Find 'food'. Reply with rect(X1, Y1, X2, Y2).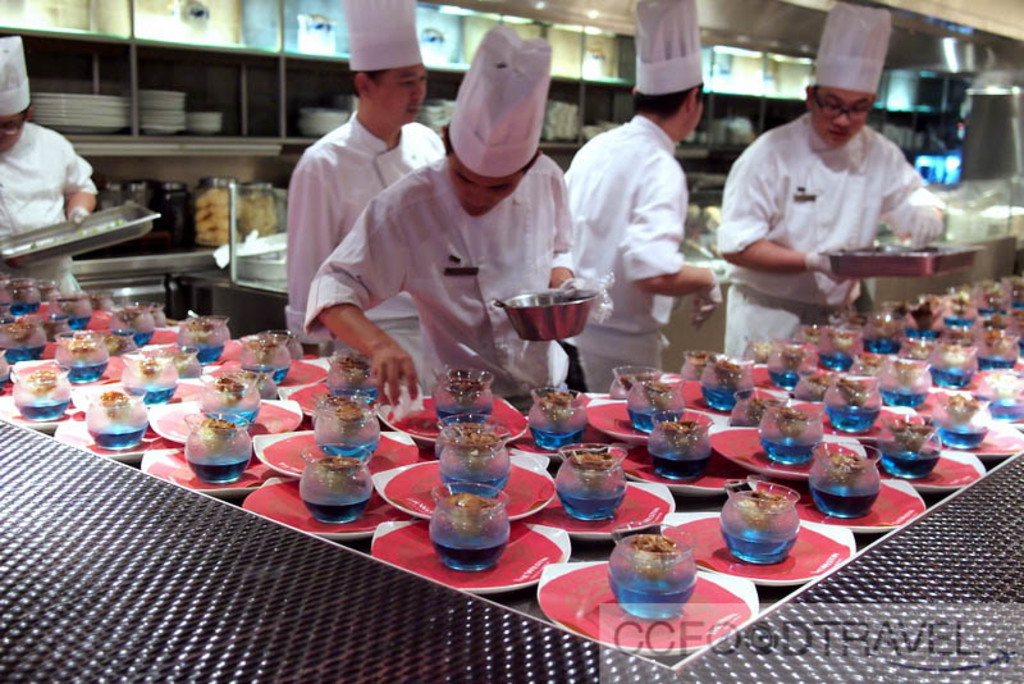
rect(941, 343, 961, 369).
